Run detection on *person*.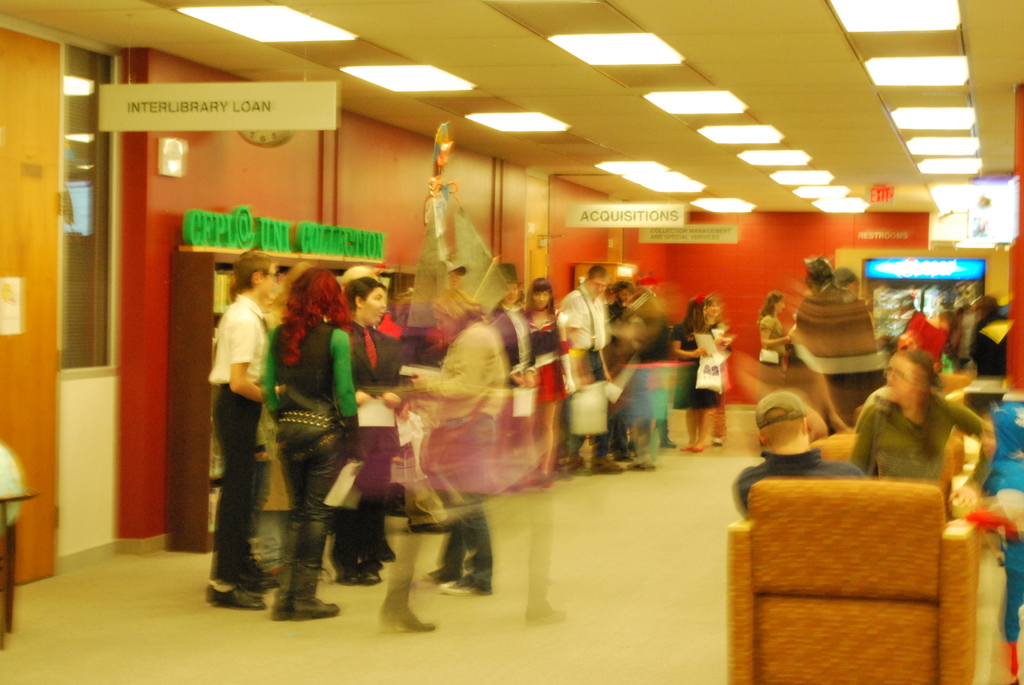
Result: pyautogui.locateOnScreen(759, 288, 792, 384).
